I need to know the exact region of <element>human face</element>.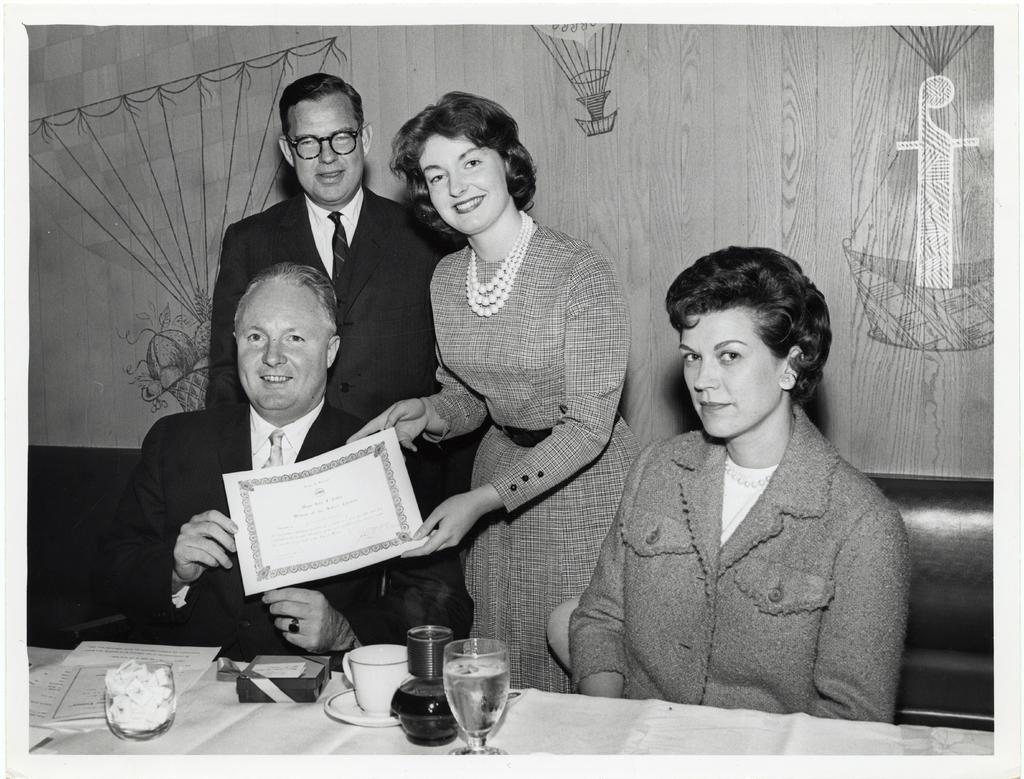
Region: [left=679, top=308, right=776, bottom=439].
